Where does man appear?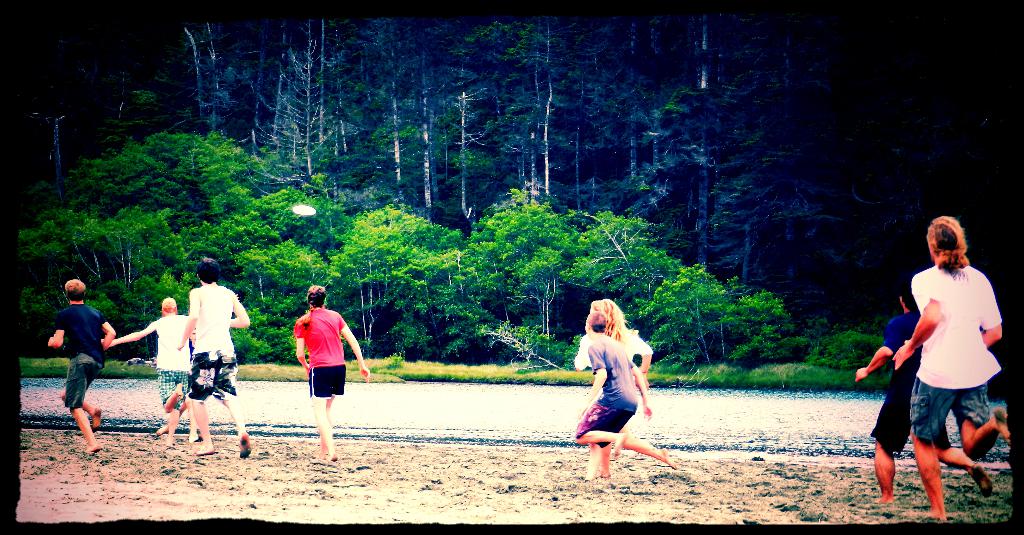
Appears at (850,281,996,504).
